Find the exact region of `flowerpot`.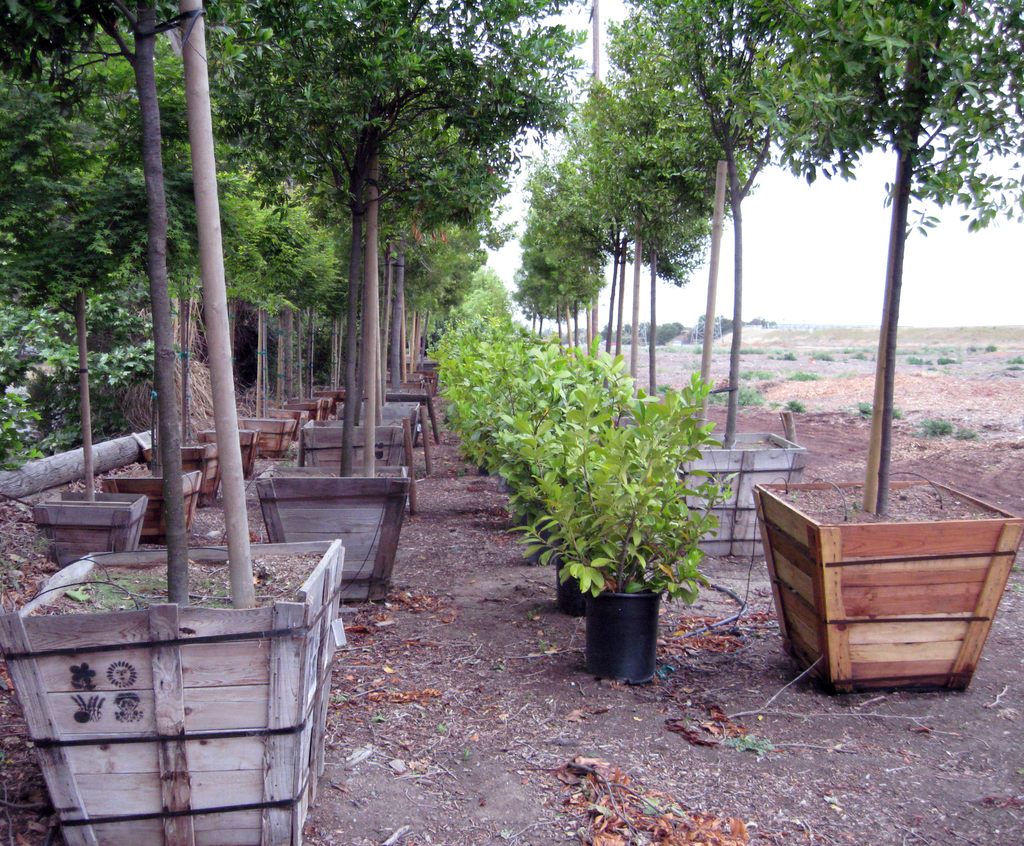
Exact region: <bbox>680, 429, 802, 559</bbox>.
